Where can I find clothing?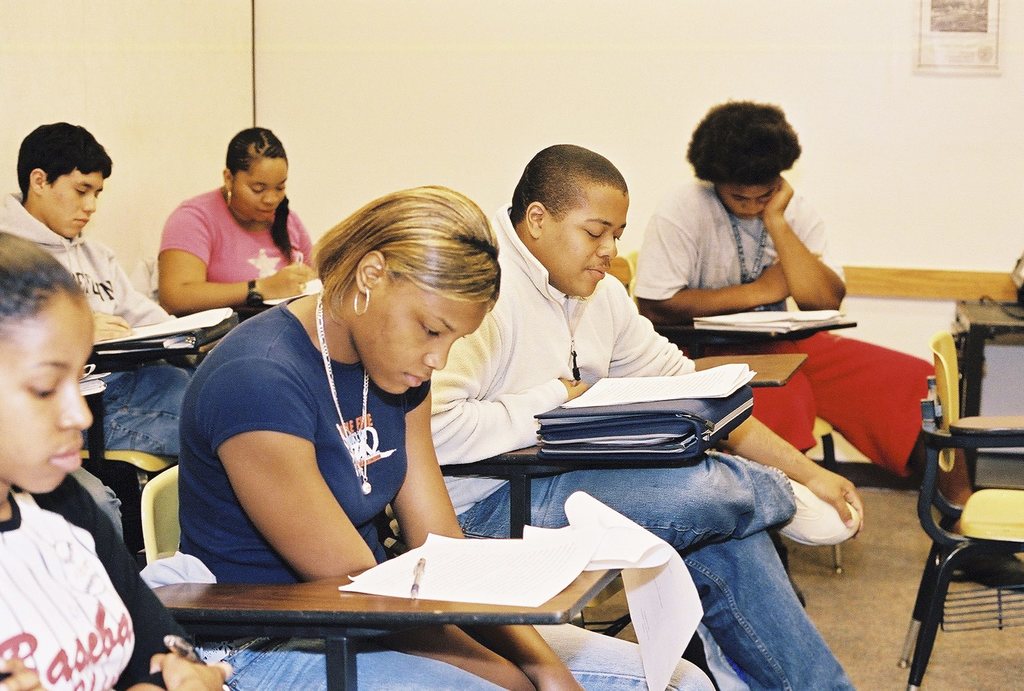
You can find it at rect(154, 170, 318, 309).
